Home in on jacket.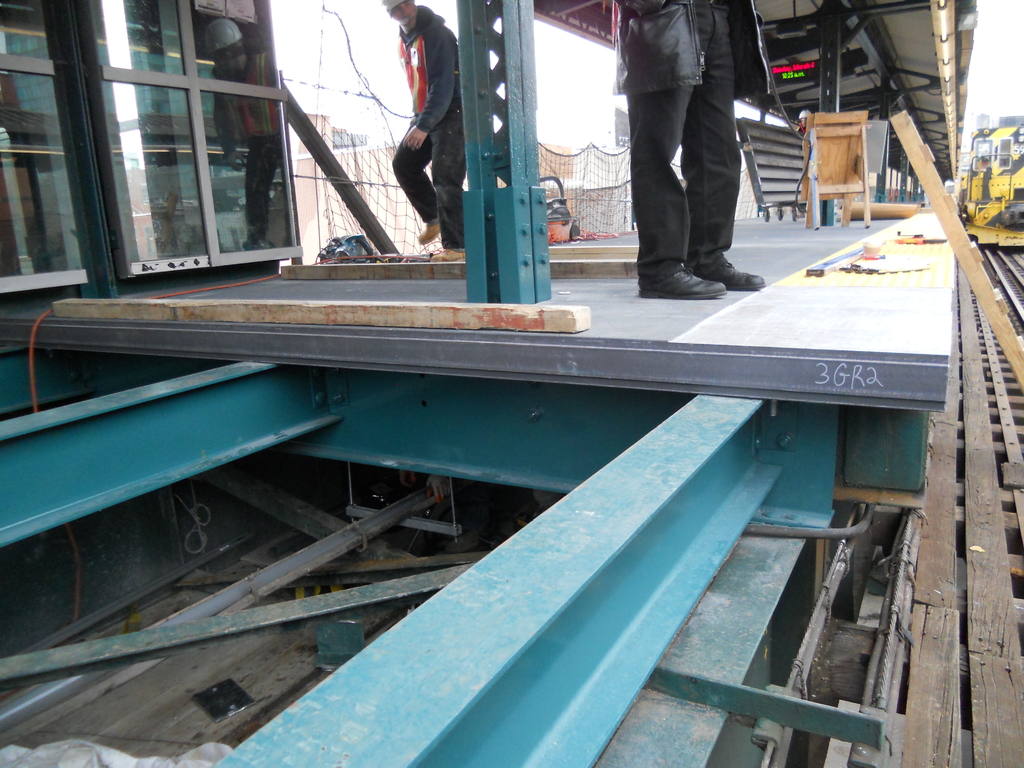
Homed in at pyautogui.locateOnScreen(613, 0, 774, 97).
